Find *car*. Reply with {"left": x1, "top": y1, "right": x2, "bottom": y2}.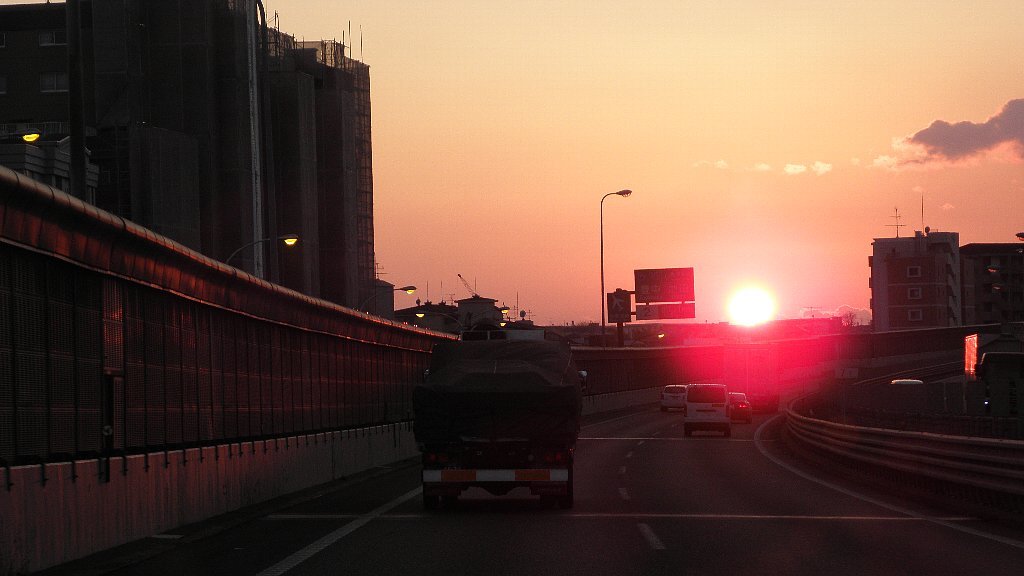
{"left": 966, "top": 357, "right": 1023, "bottom": 432}.
